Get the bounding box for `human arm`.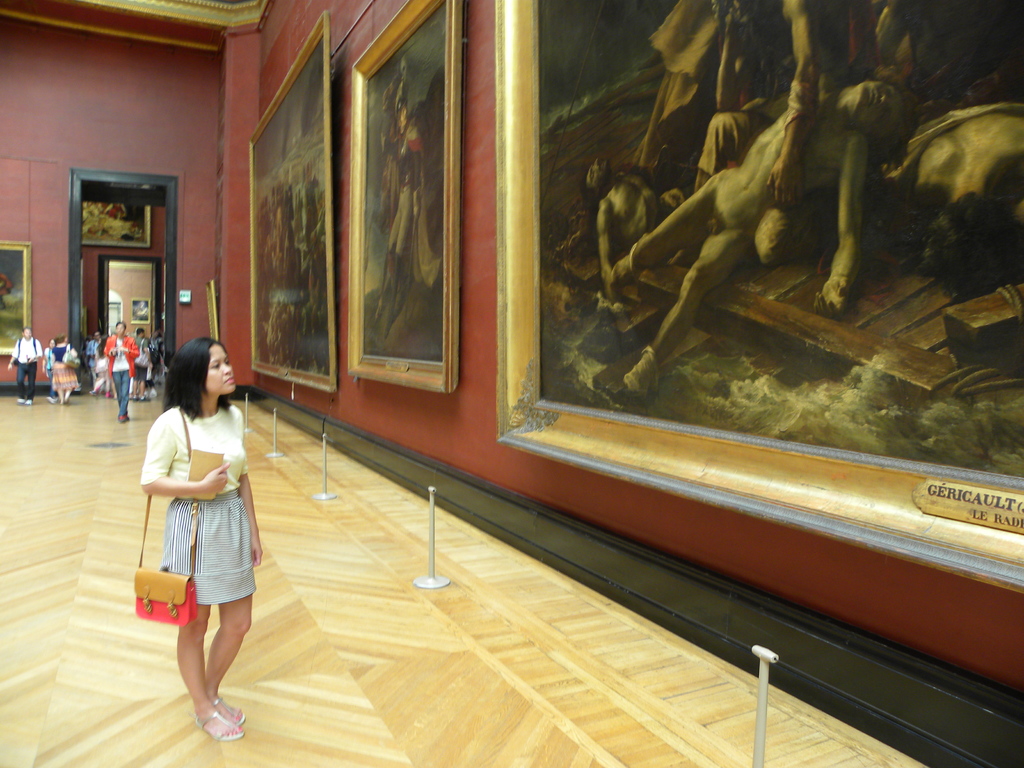
<bbox>712, 0, 744, 124</bbox>.
